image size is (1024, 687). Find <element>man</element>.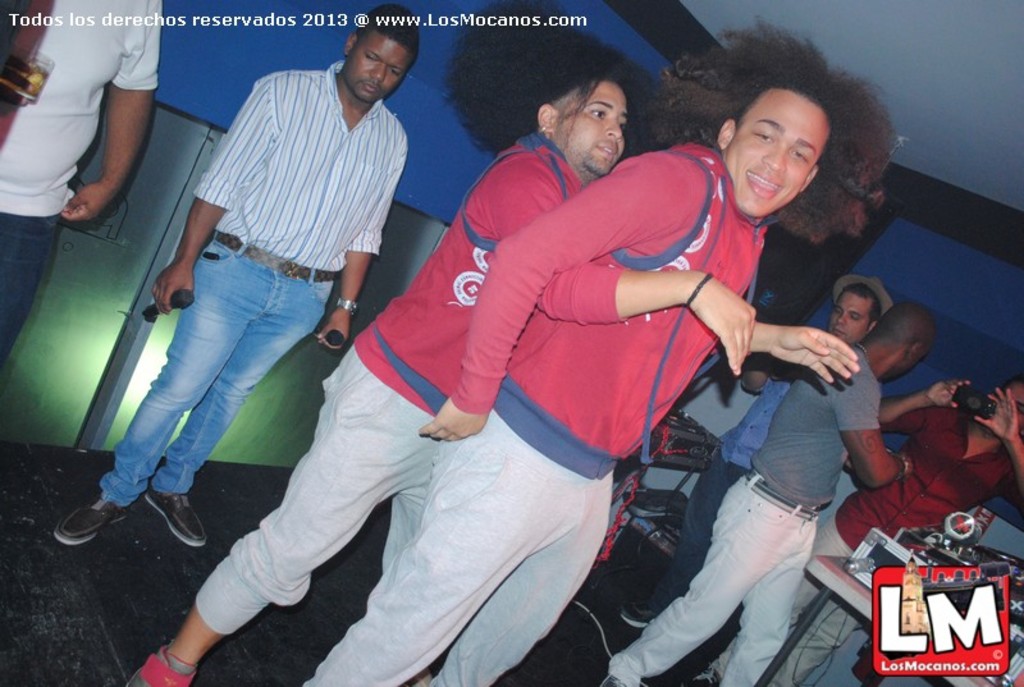
Rect(763, 375, 1023, 686).
